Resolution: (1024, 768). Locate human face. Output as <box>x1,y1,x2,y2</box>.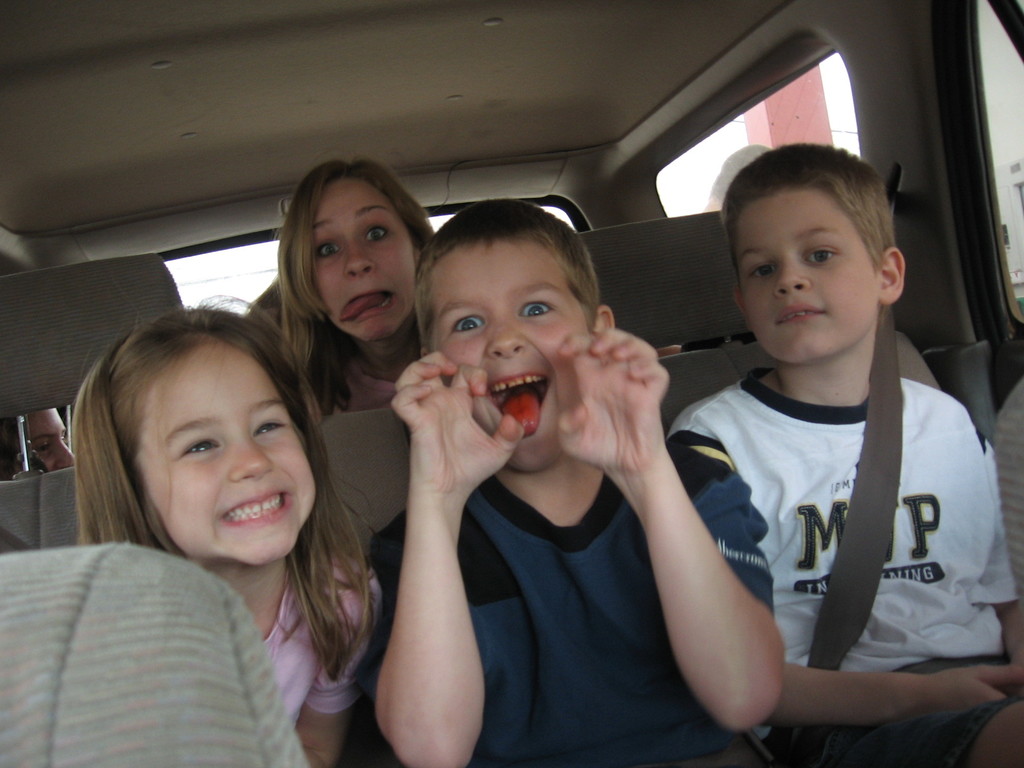
<box>734,189,881,360</box>.
